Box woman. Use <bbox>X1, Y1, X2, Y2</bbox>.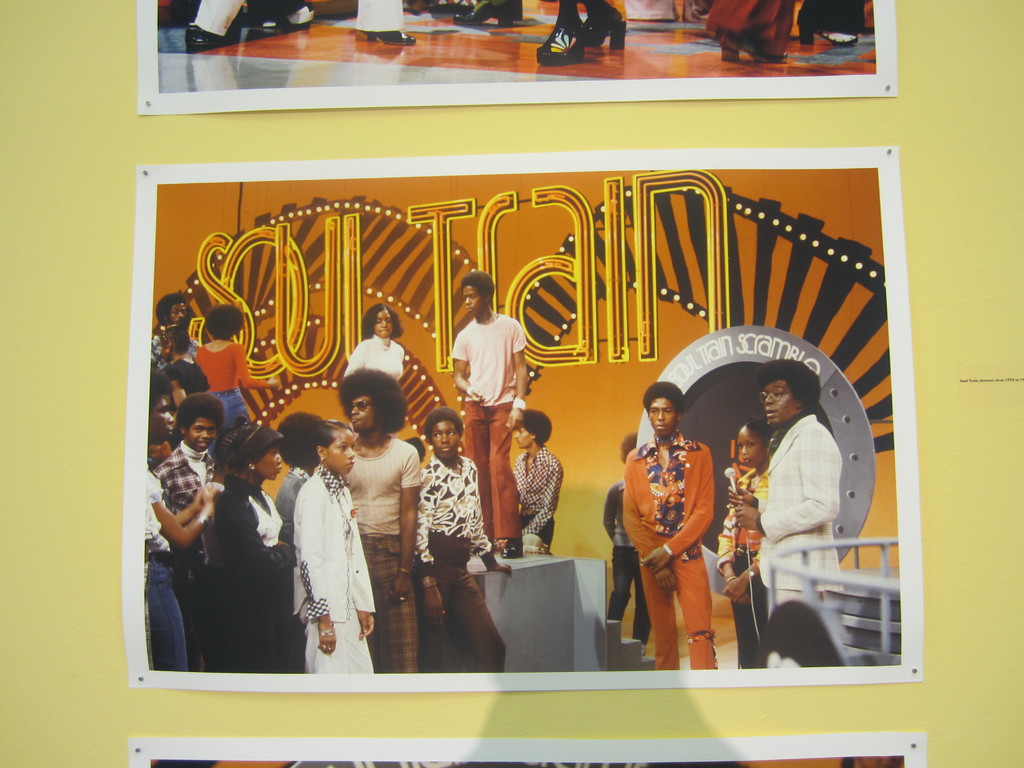
<bbox>713, 444, 799, 660</bbox>.
